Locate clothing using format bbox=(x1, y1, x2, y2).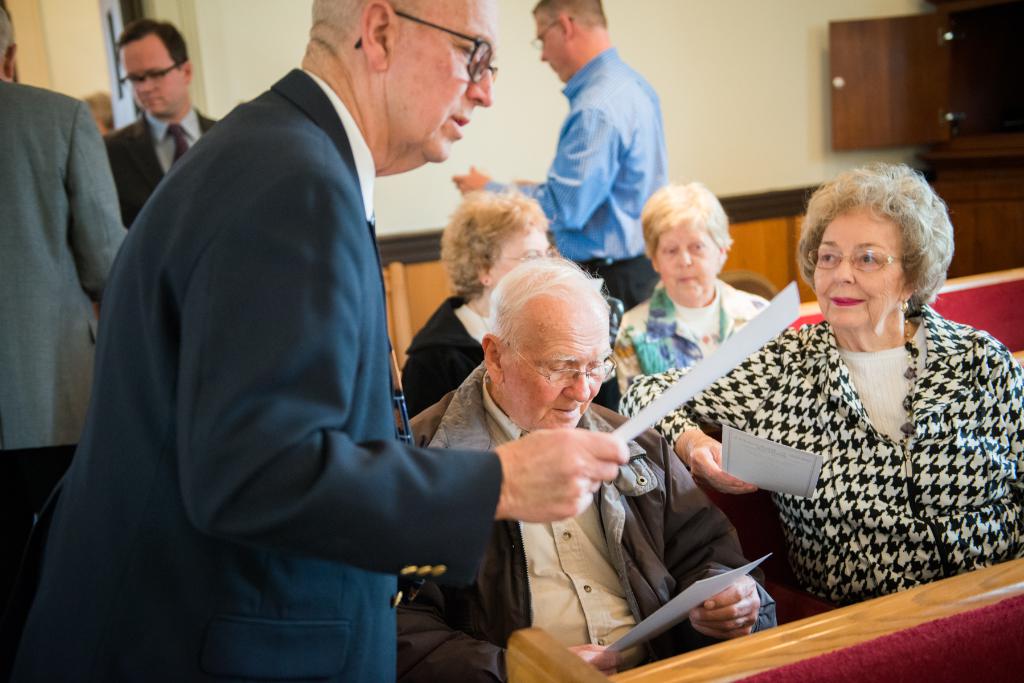
bbox=(610, 275, 774, 394).
